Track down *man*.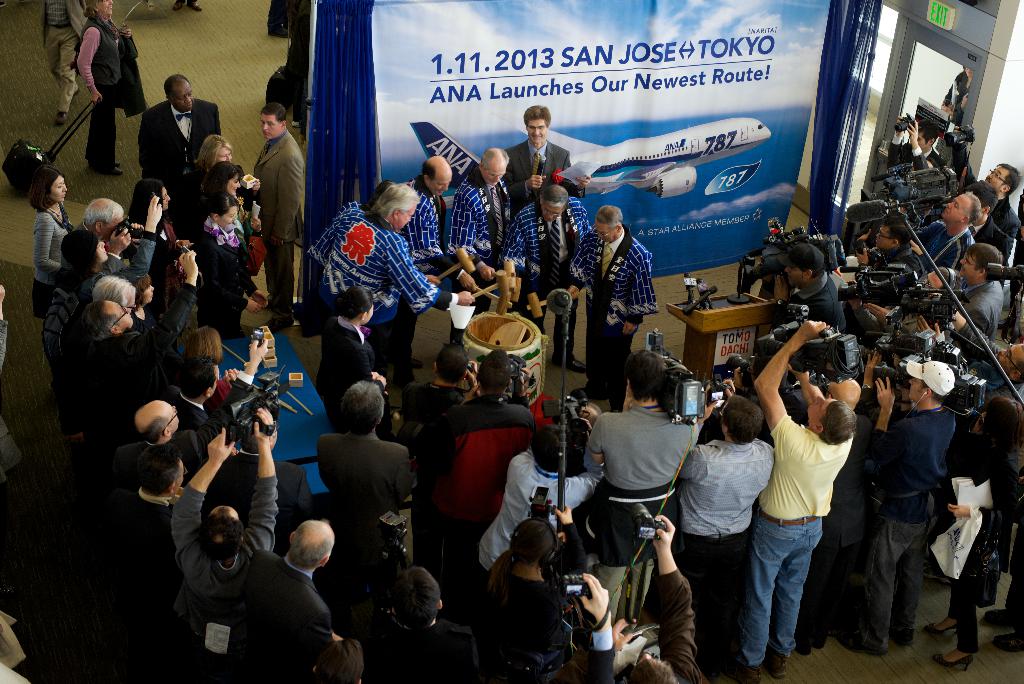
Tracked to {"x1": 927, "y1": 183, "x2": 962, "y2": 291}.
